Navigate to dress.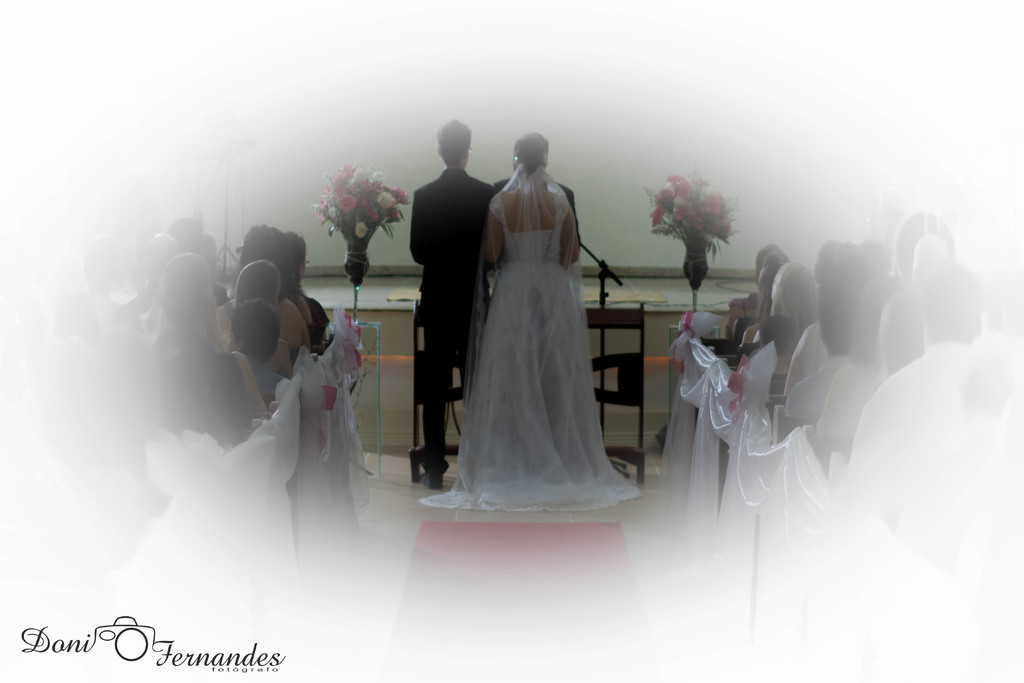
Navigation target: <bbox>429, 154, 626, 523</bbox>.
